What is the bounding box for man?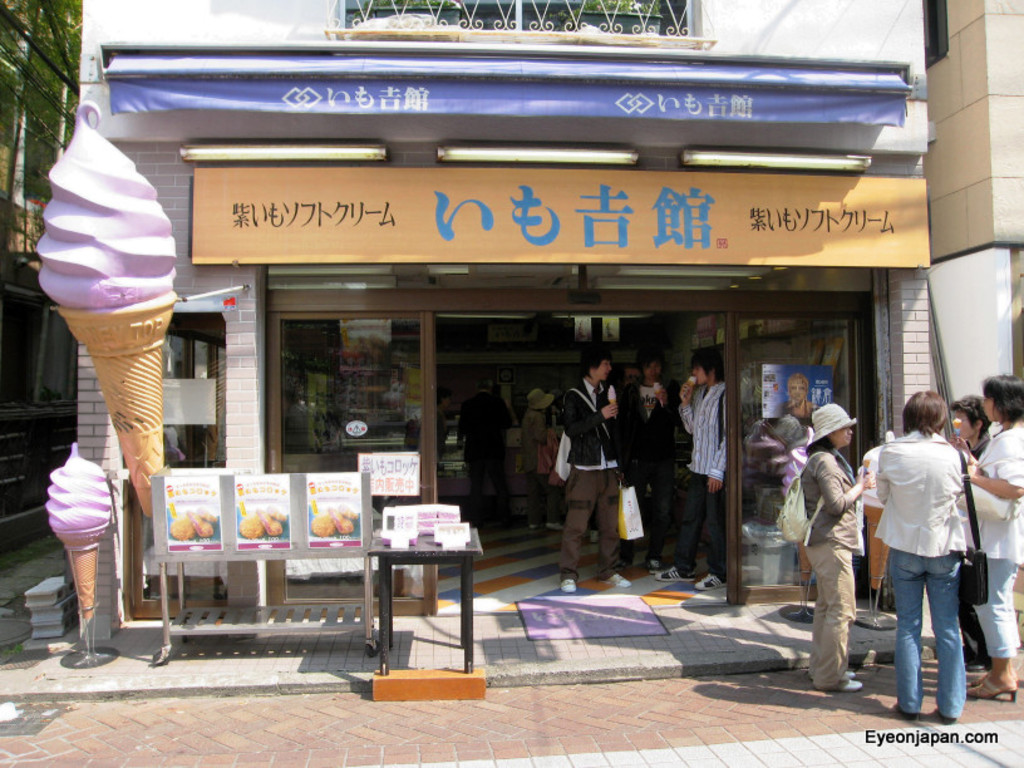
[538, 330, 637, 602].
